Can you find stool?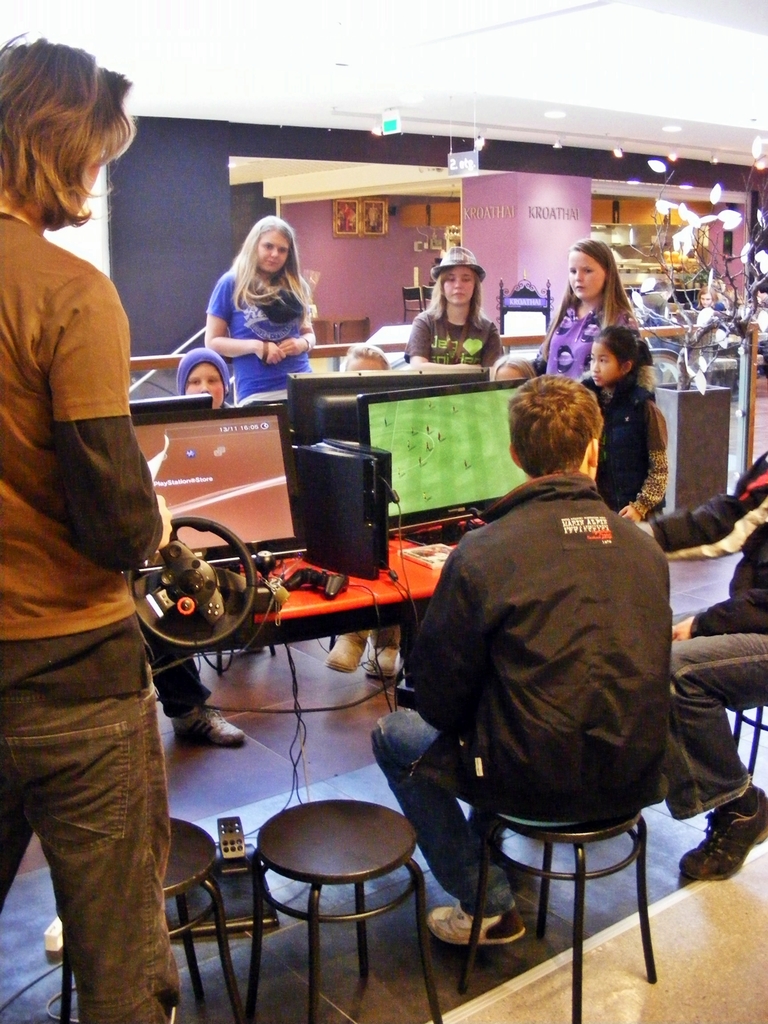
Yes, bounding box: [247, 798, 441, 1023].
